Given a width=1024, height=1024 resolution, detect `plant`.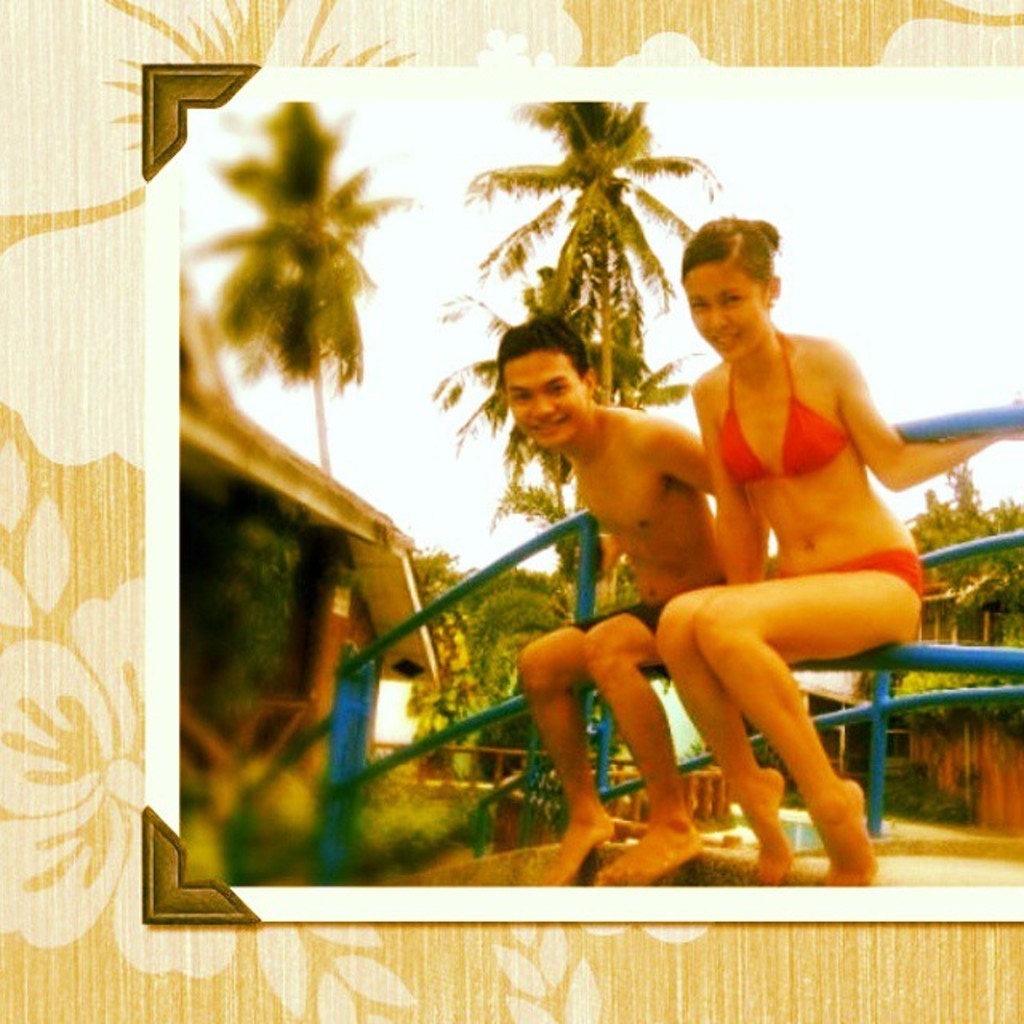
detection(869, 746, 974, 840).
